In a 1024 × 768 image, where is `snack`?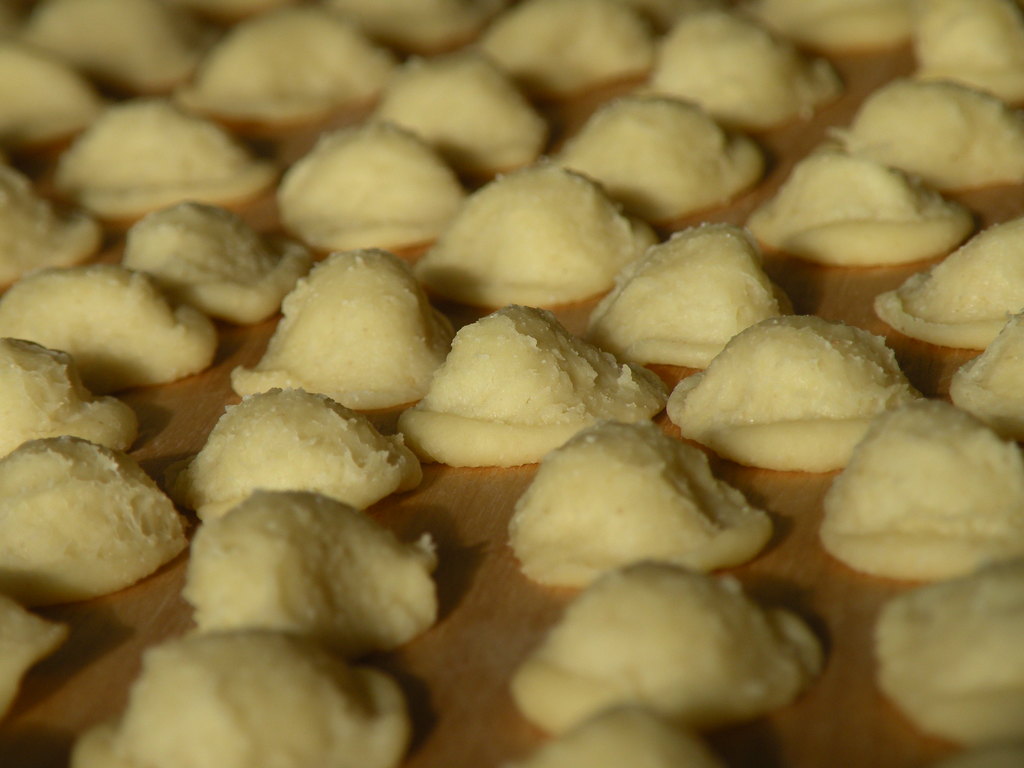
20/0/226/82.
